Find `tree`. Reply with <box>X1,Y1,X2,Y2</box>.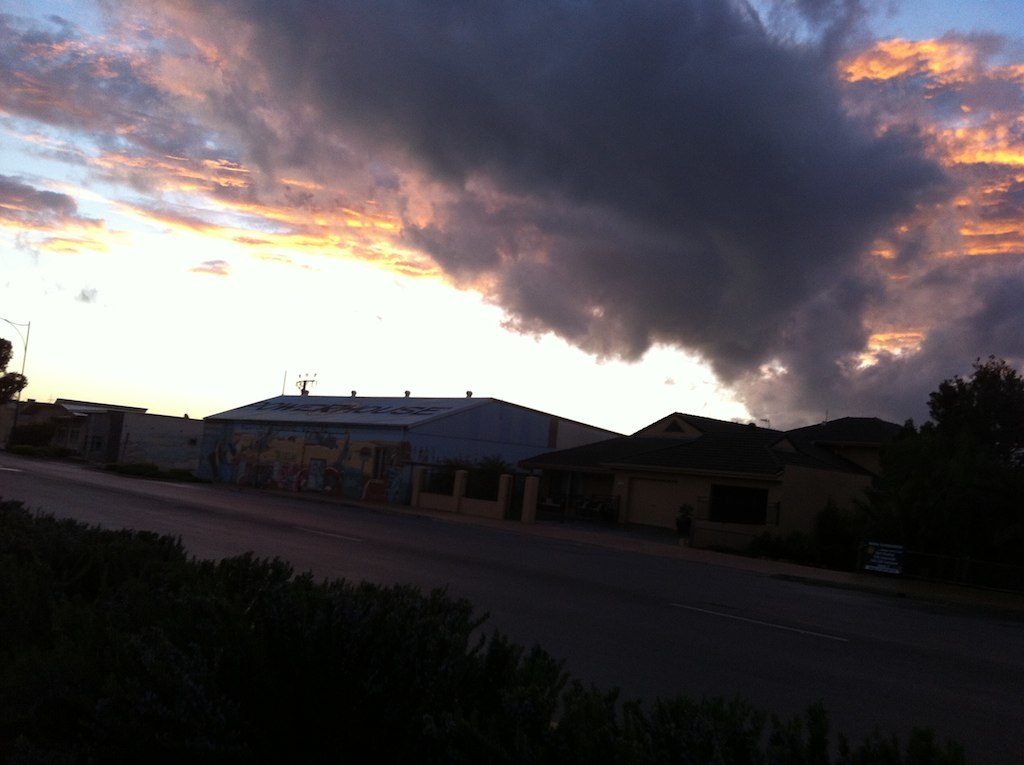
<box>0,340,33,429</box>.
